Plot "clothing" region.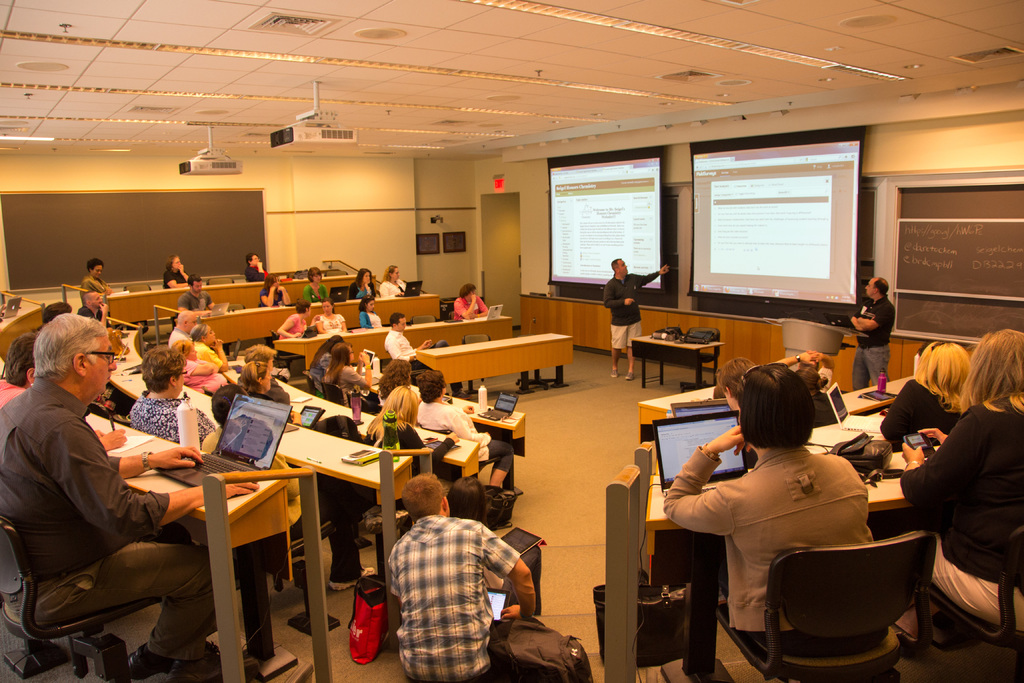
Plotted at crop(659, 443, 894, 654).
